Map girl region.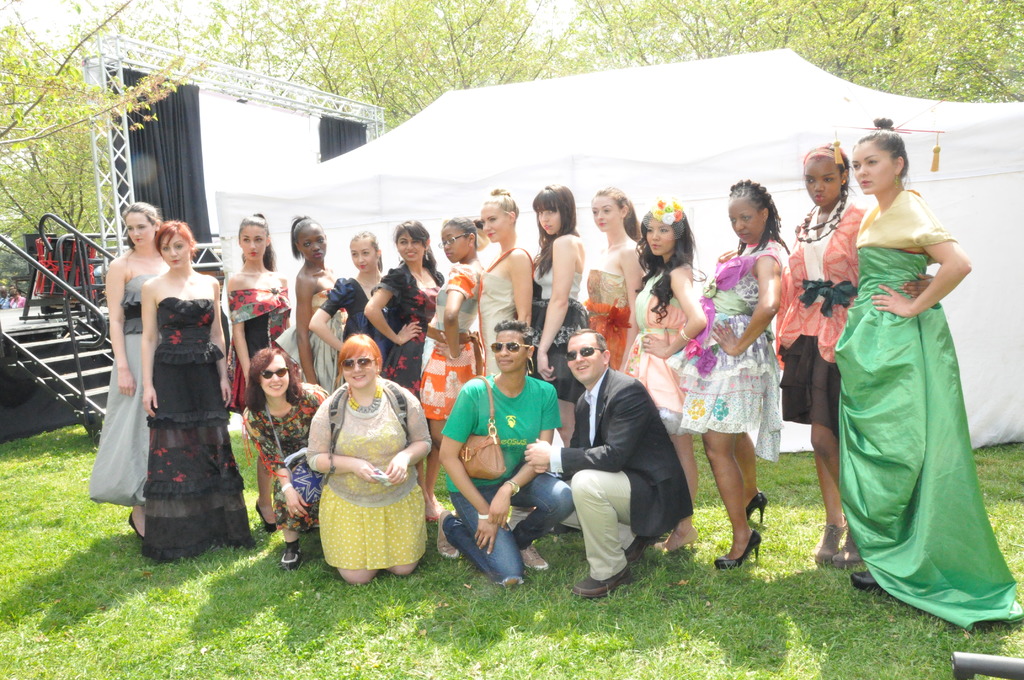
Mapped to box(413, 212, 497, 539).
